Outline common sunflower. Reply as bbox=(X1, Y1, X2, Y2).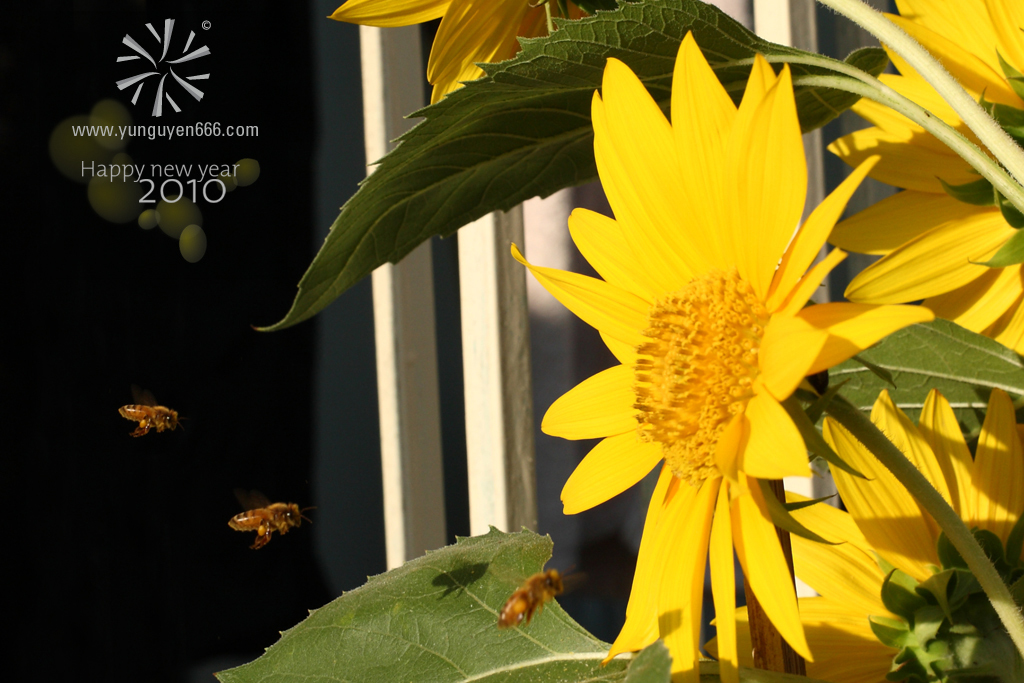
bbox=(329, 0, 611, 119).
